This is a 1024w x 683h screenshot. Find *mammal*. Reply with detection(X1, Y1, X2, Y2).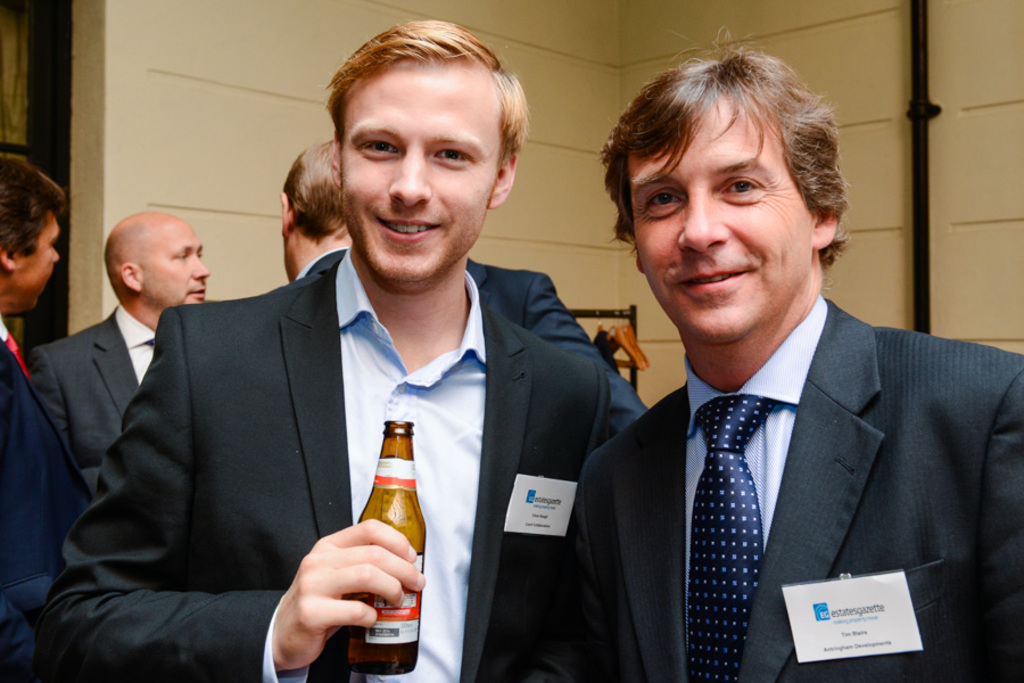
detection(0, 150, 98, 682).
